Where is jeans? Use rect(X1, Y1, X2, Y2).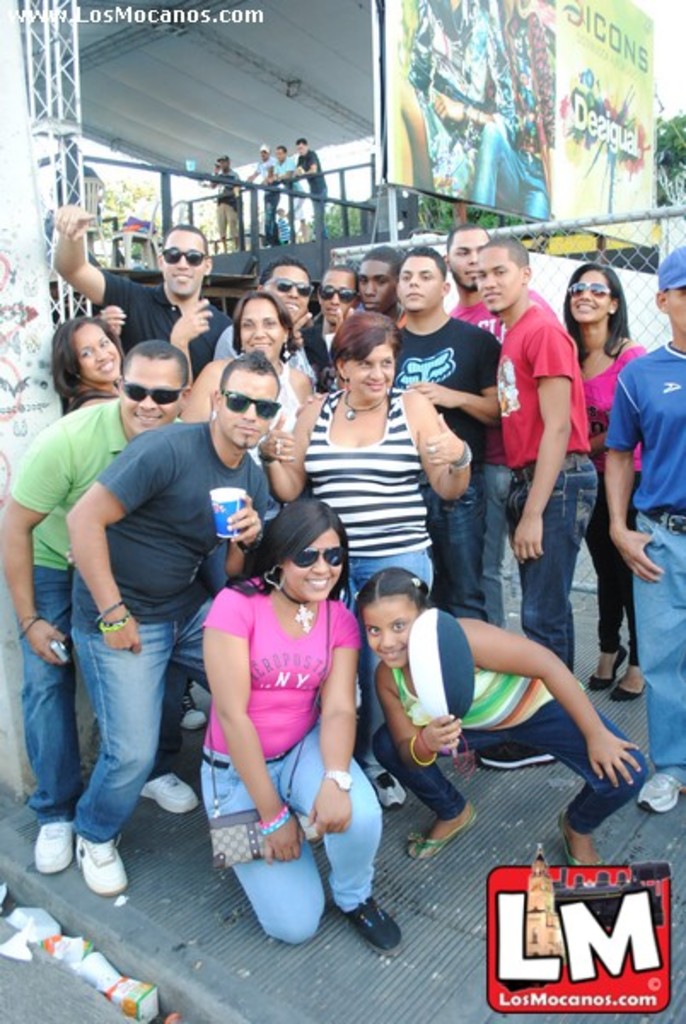
rect(352, 531, 433, 596).
